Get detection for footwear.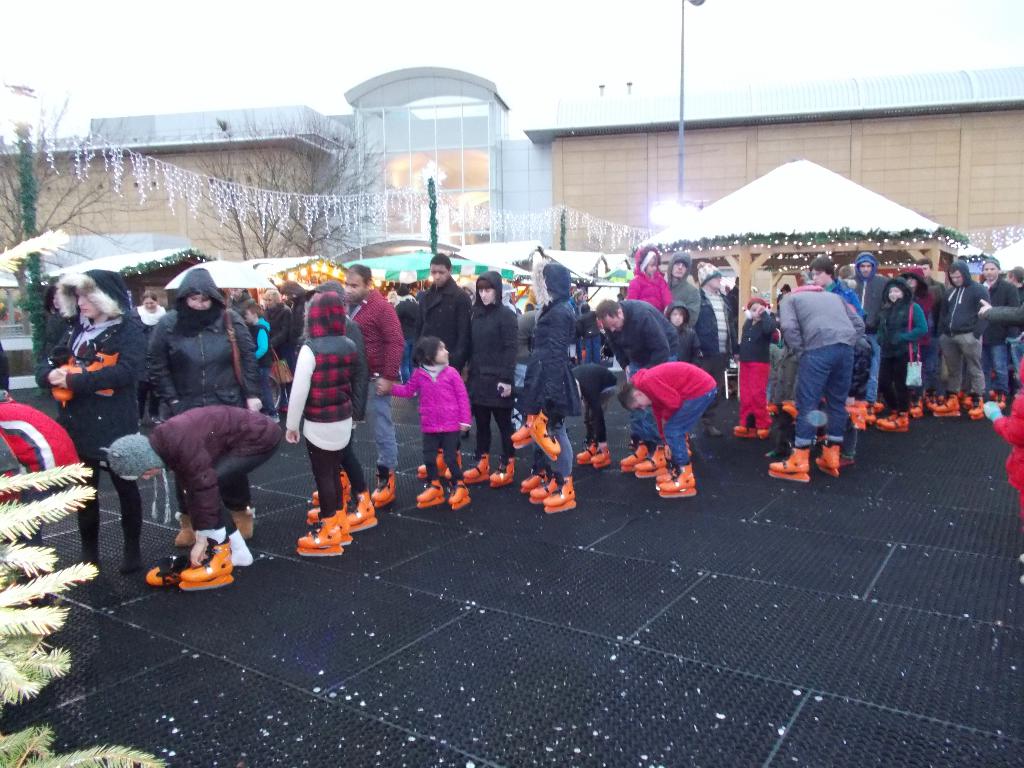
Detection: (x1=296, y1=516, x2=338, y2=553).
